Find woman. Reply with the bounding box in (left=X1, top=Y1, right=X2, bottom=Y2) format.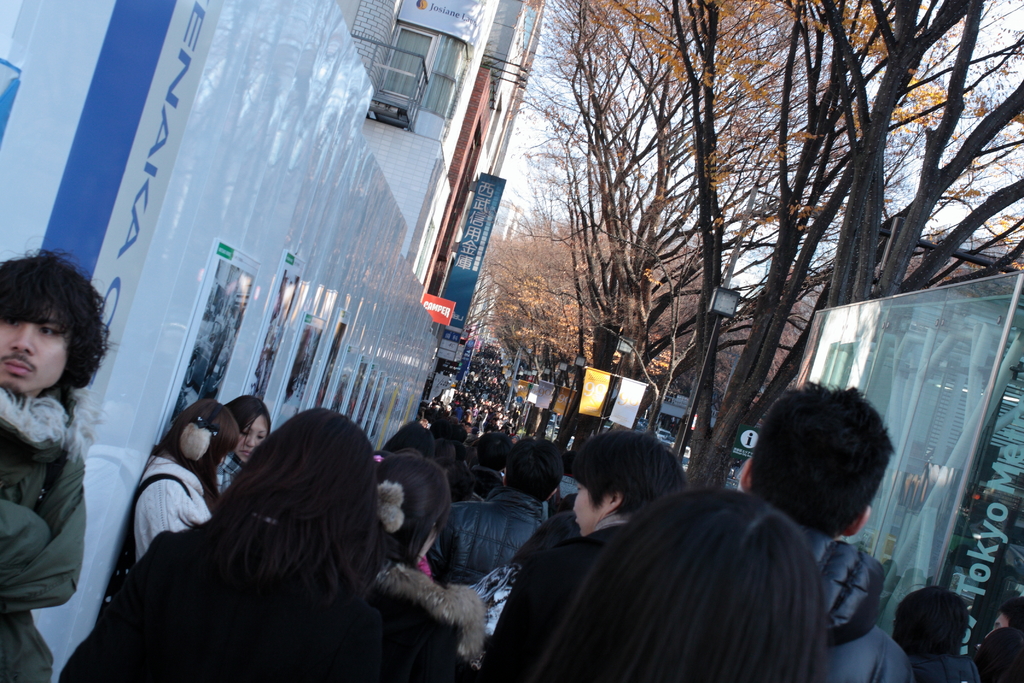
(left=215, top=394, right=278, bottom=504).
